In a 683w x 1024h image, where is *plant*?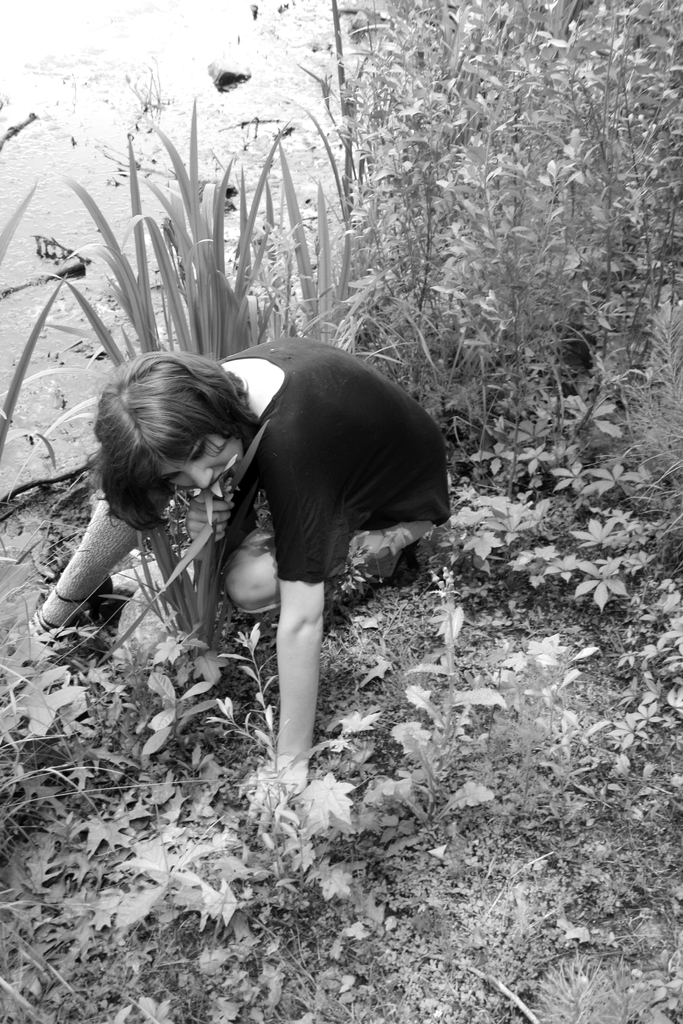
BBox(243, 609, 321, 835).
